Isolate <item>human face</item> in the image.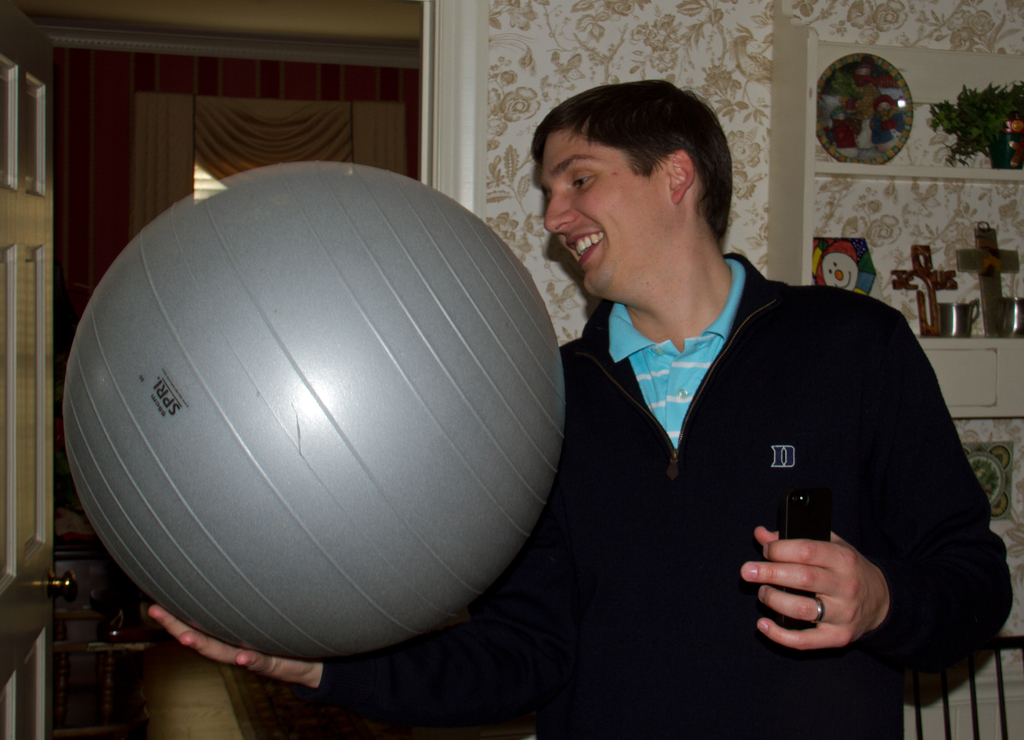
Isolated region: l=539, t=126, r=671, b=293.
